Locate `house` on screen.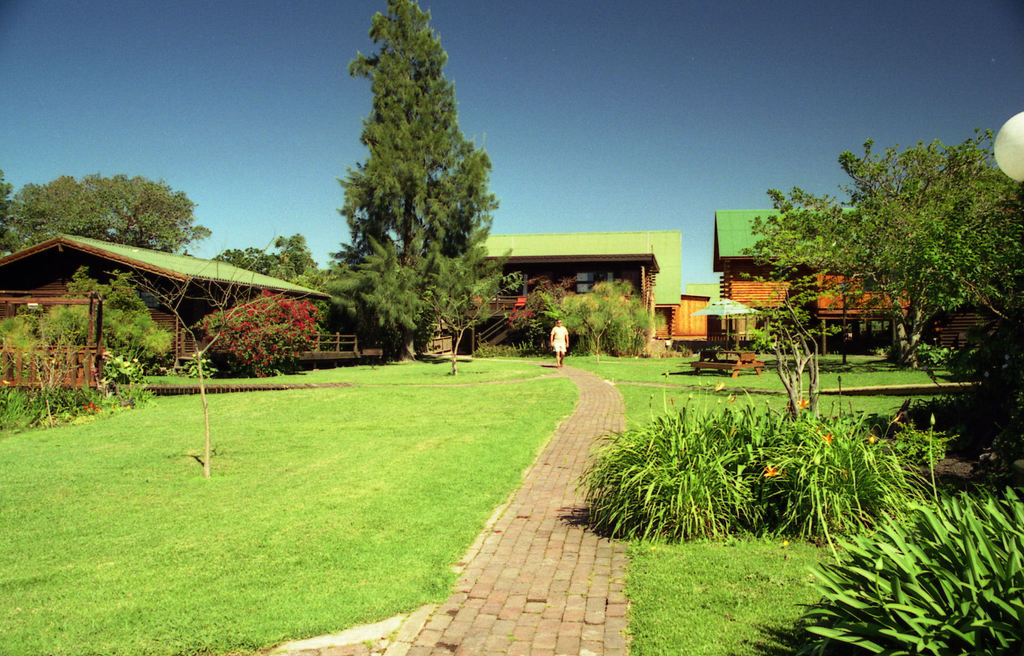
On screen at l=0, t=233, r=334, b=375.
